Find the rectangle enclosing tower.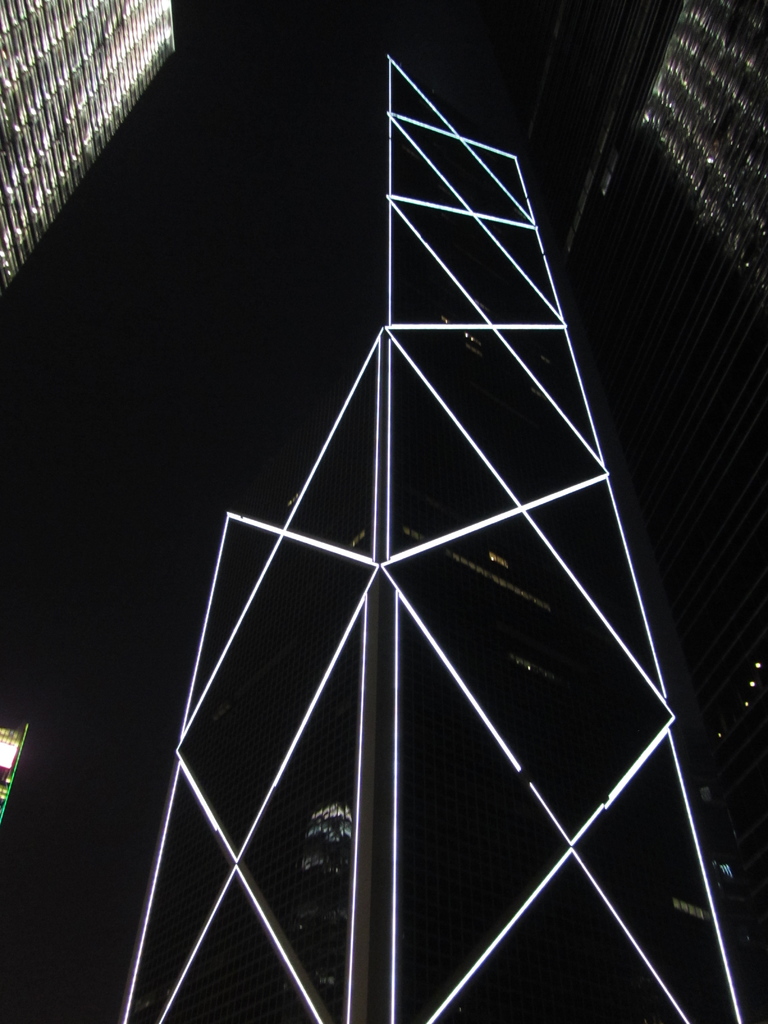
locate(462, 0, 767, 1020).
